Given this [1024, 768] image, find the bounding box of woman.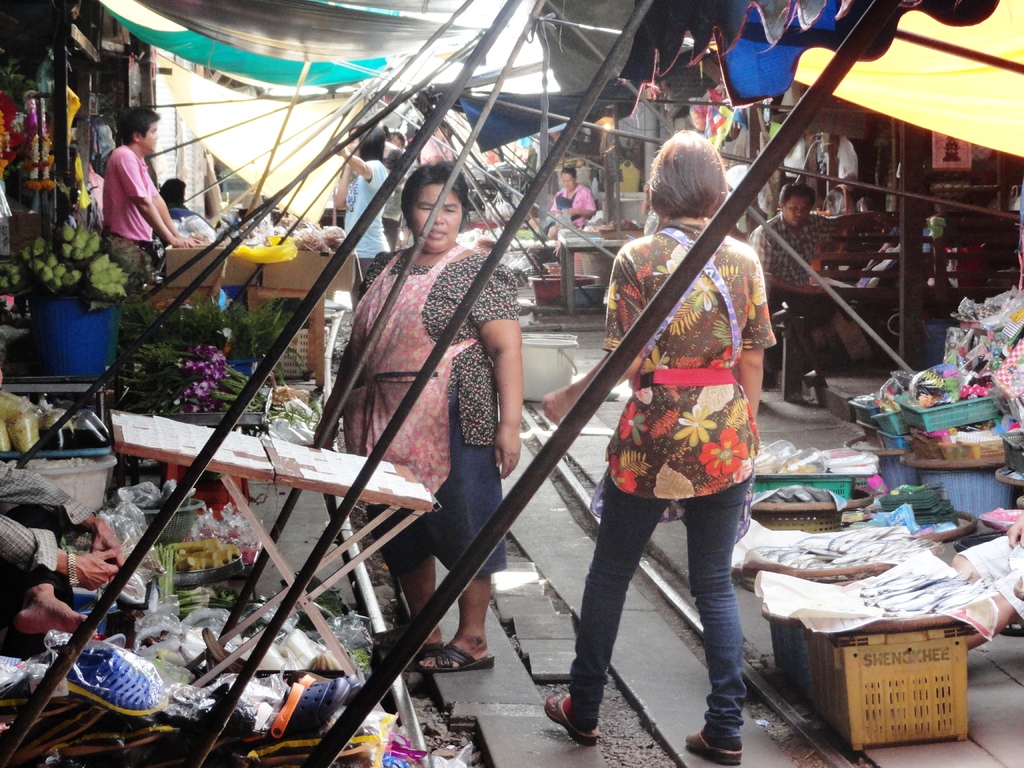
{"x1": 554, "y1": 163, "x2": 604, "y2": 234}.
